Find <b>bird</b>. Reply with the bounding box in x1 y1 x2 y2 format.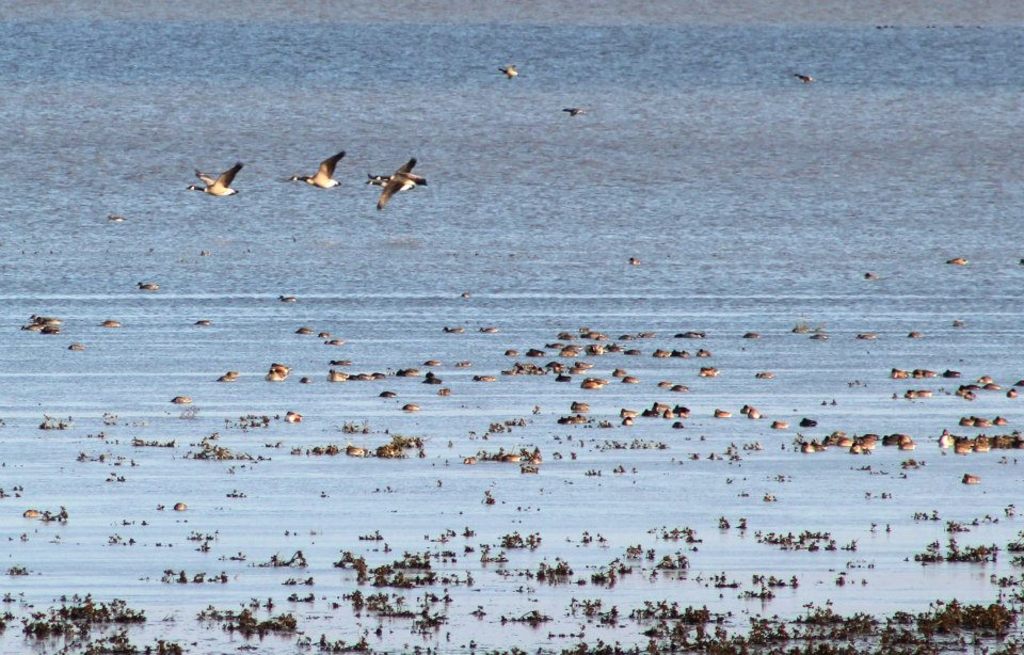
908 329 924 338.
